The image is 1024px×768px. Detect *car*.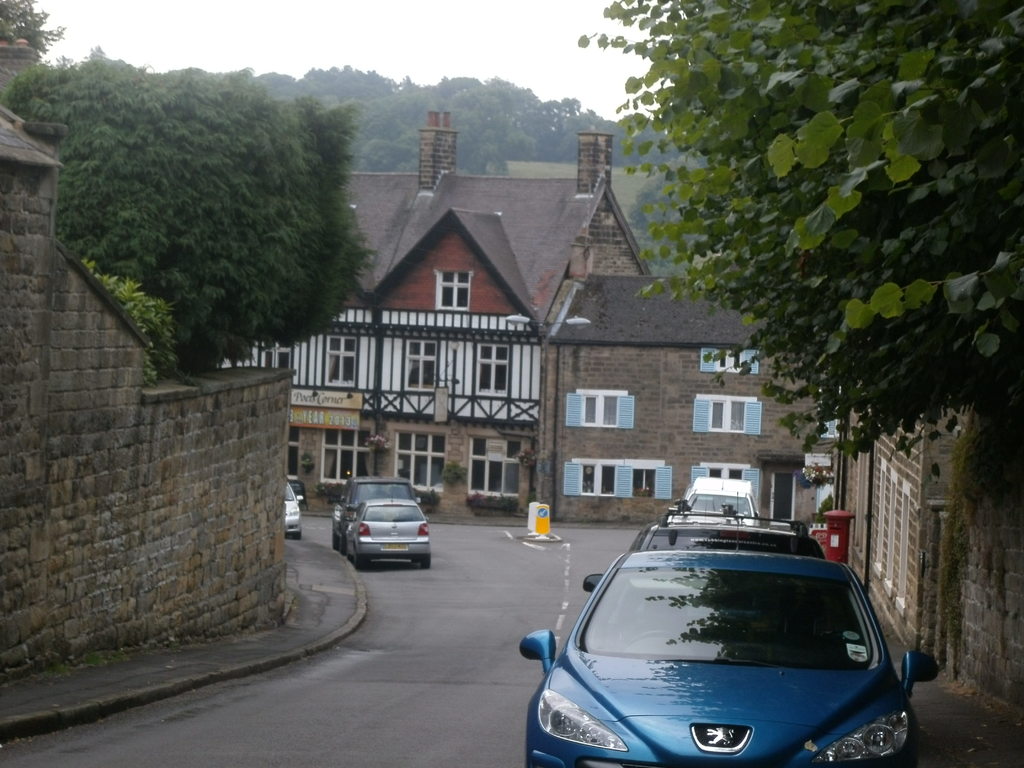
Detection: <bbox>514, 495, 939, 767</bbox>.
